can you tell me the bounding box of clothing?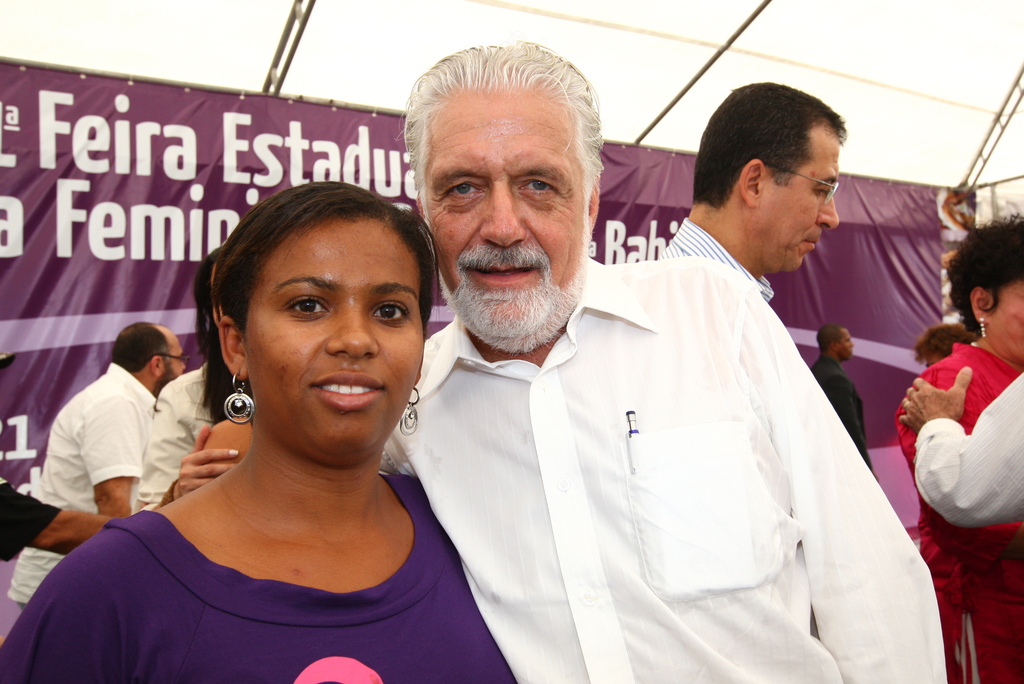
10/357/159/620.
